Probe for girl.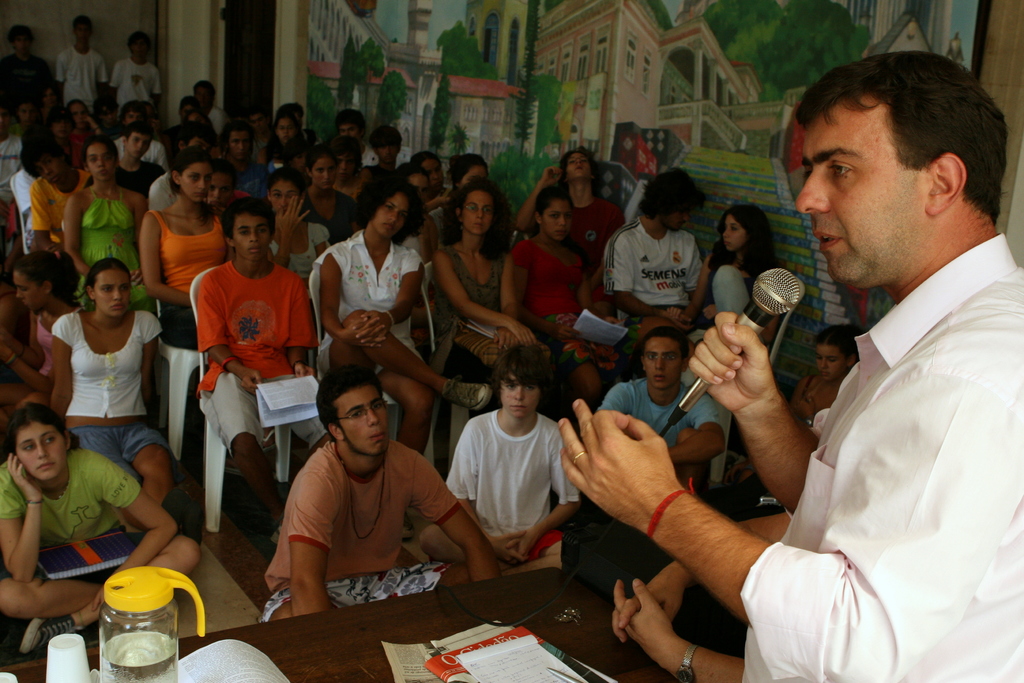
Probe result: BBox(135, 146, 235, 352).
